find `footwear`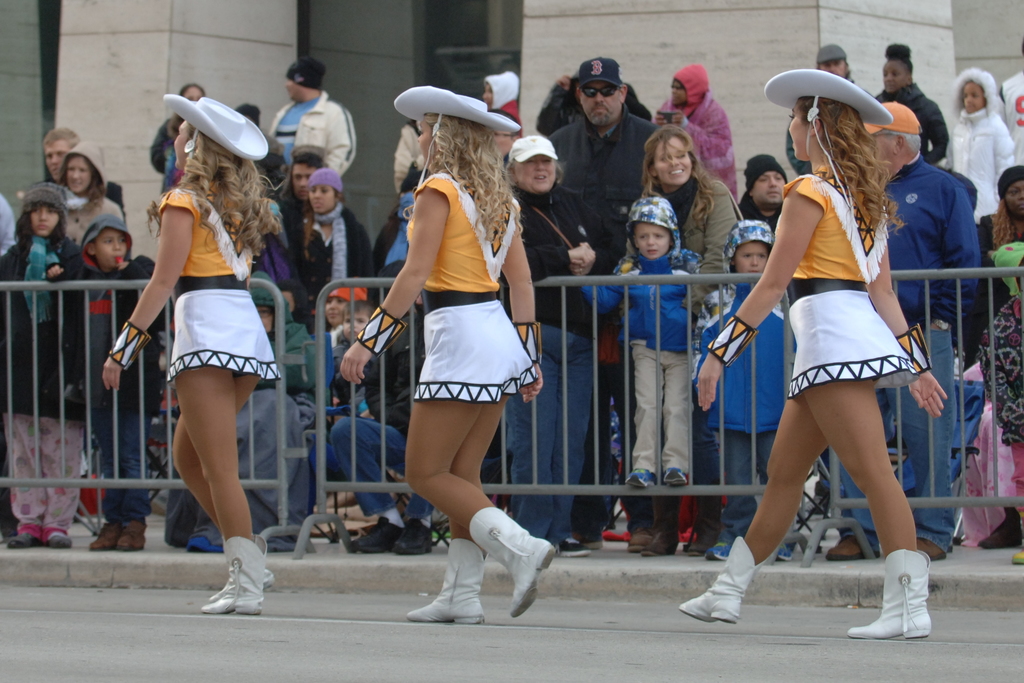
355 514 412 552
